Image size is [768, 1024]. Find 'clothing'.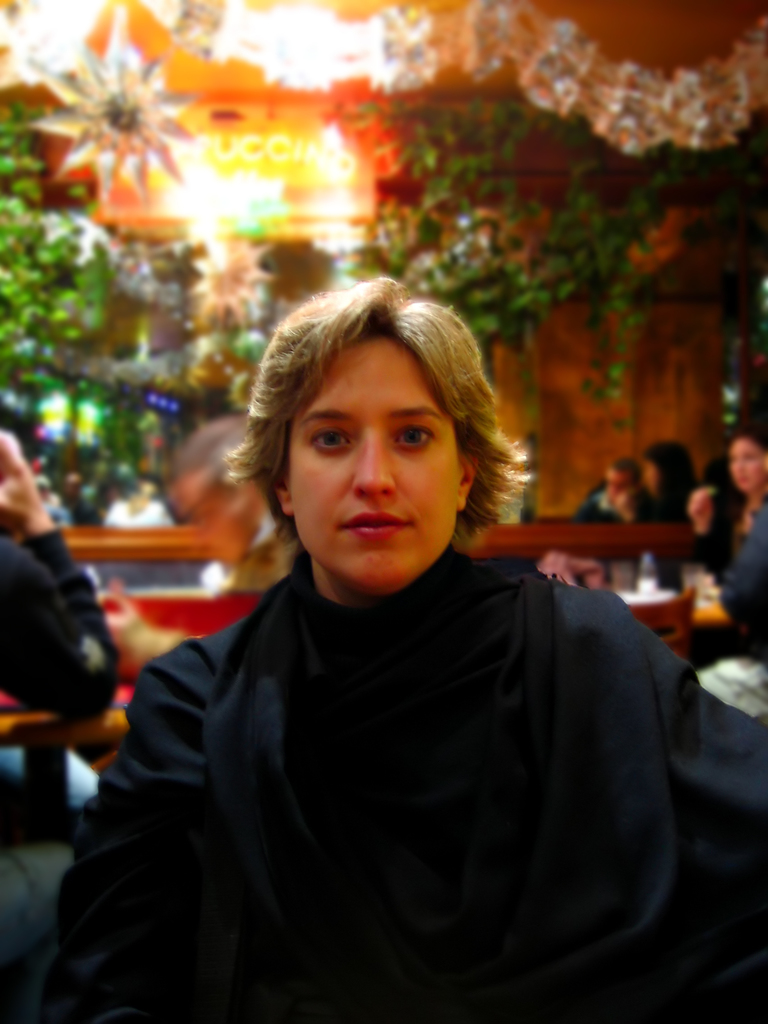
(left=693, top=468, right=740, bottom=575).
